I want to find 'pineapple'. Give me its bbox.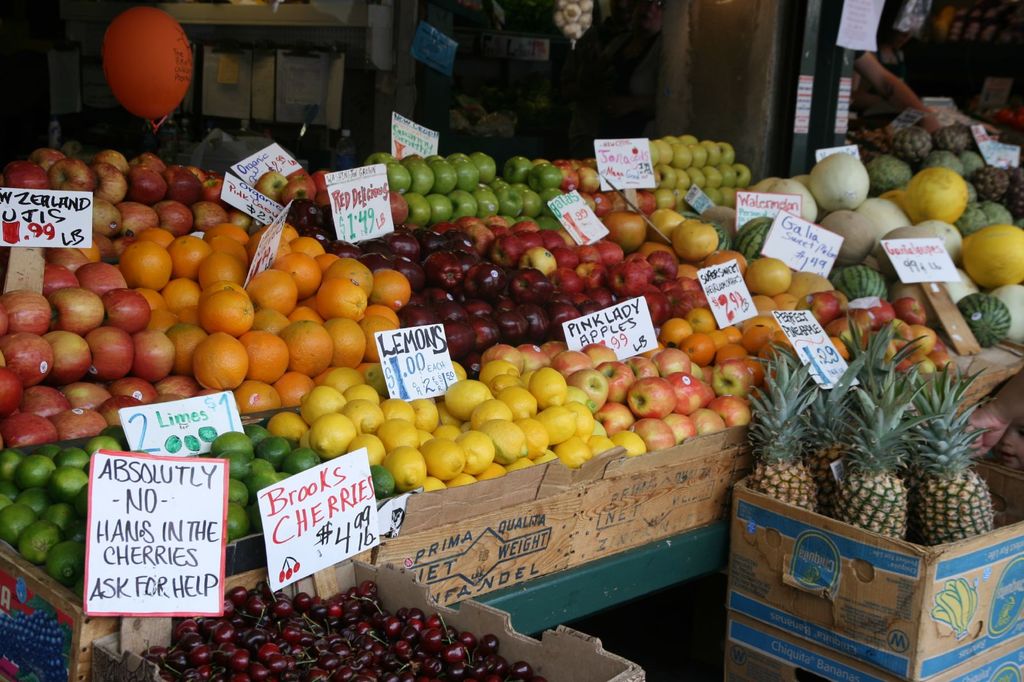
(left=804, top=386, right=846, bottom=511).
